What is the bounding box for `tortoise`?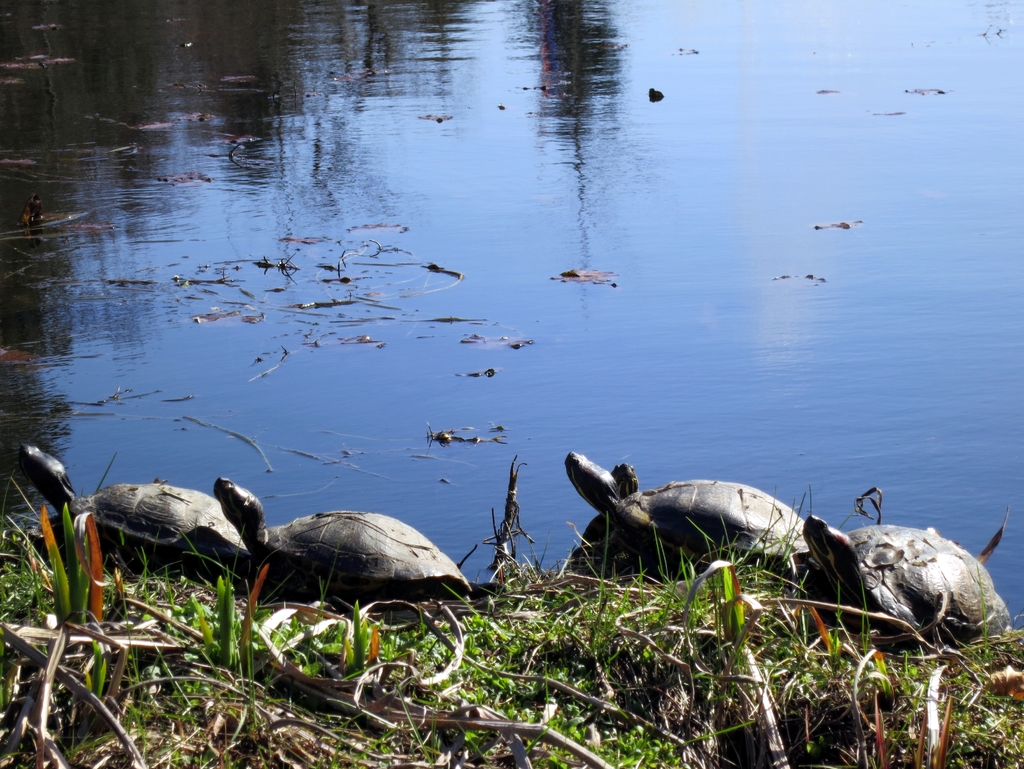
bbox=[568, 459, 646, 569].
